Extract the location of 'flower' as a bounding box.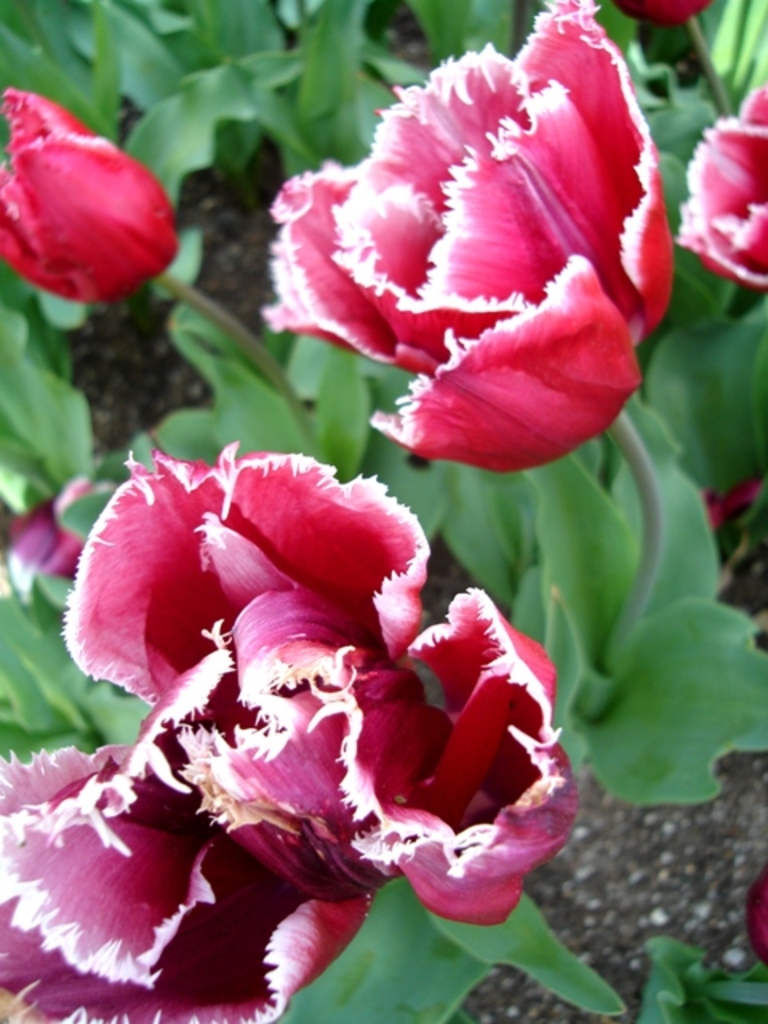
select_region(11, 472, 86, 587).
